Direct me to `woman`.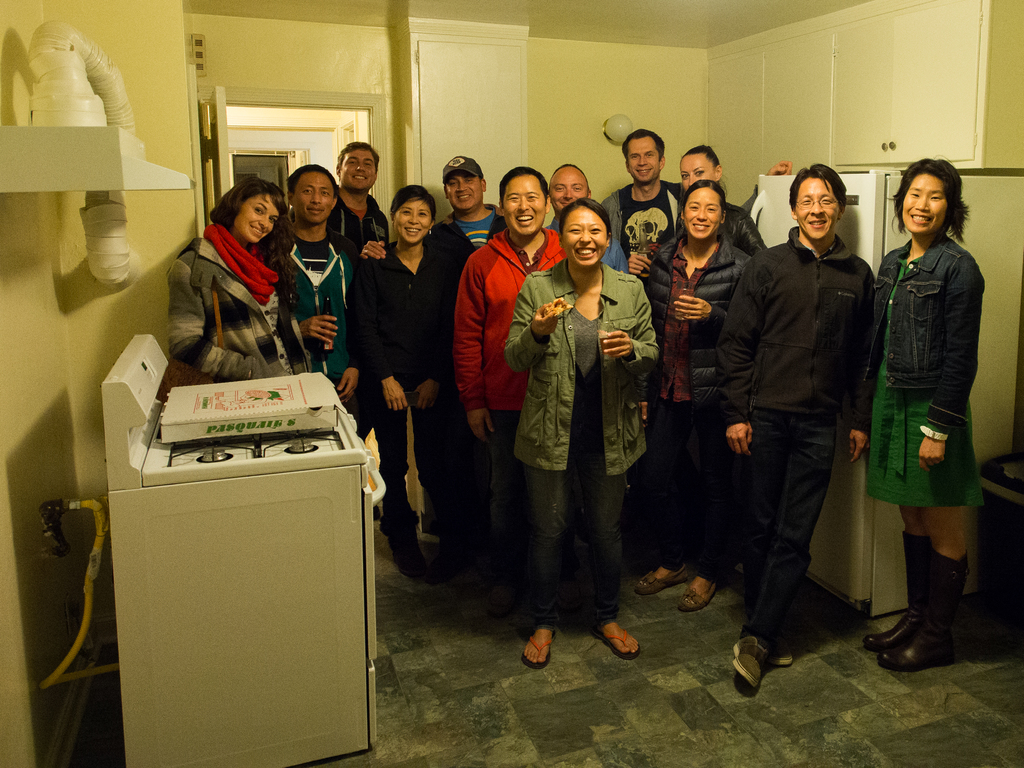
Direction: locate(164, 176, 310, 380).
